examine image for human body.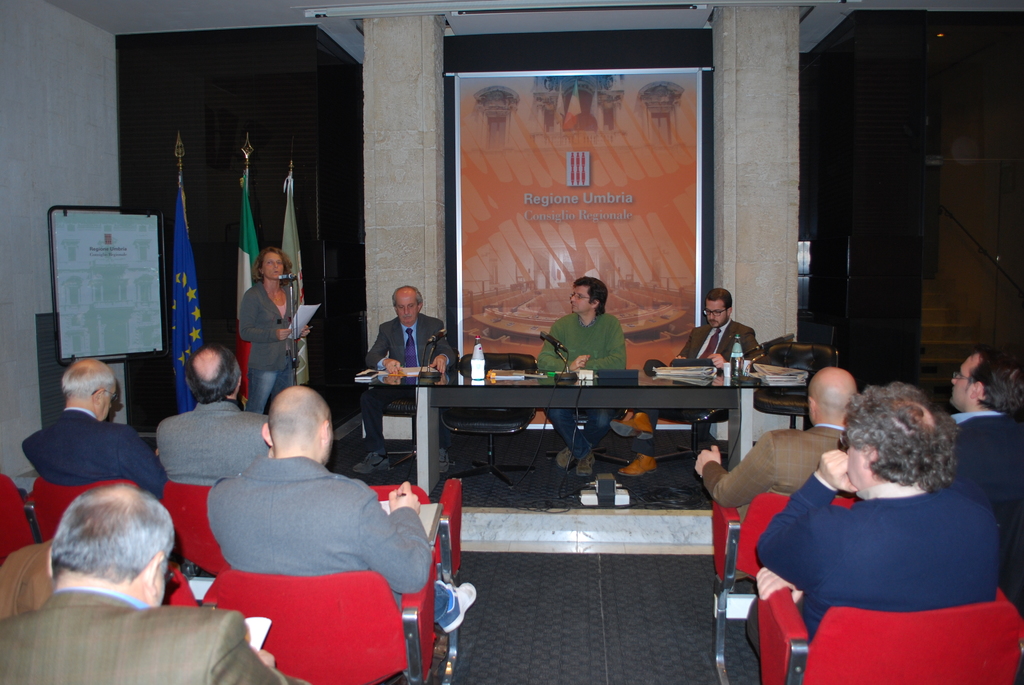
Examination result: select_region(242, 276, 305, 420).
